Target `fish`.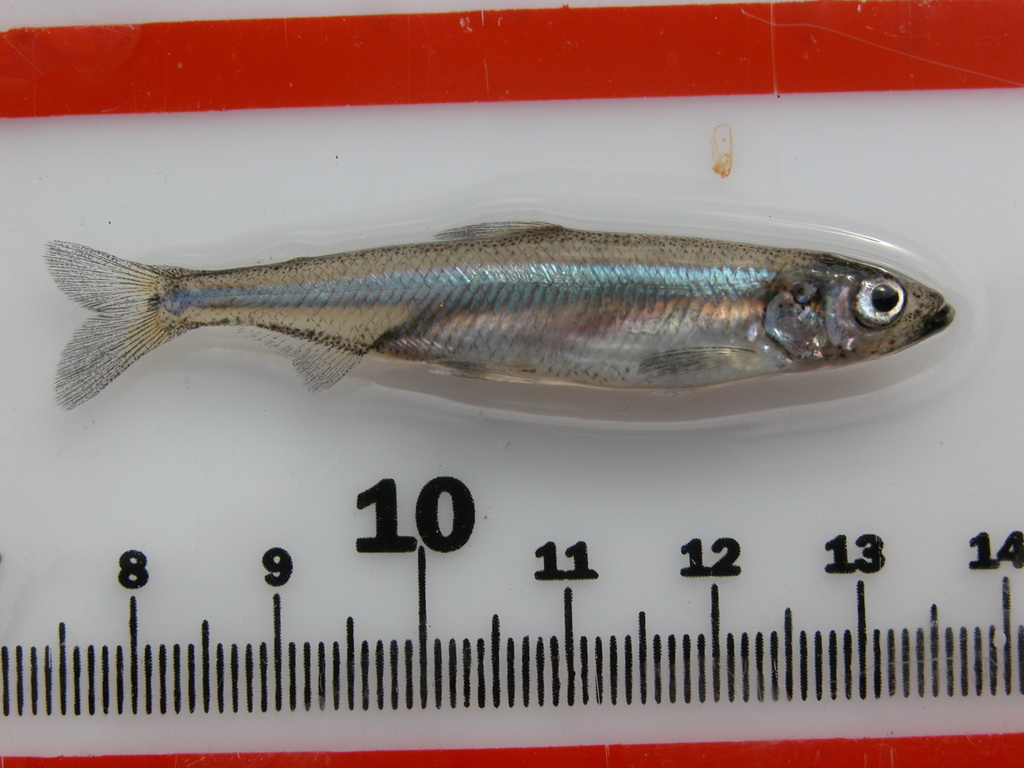
Target region: (51, 198, 939, 434).
